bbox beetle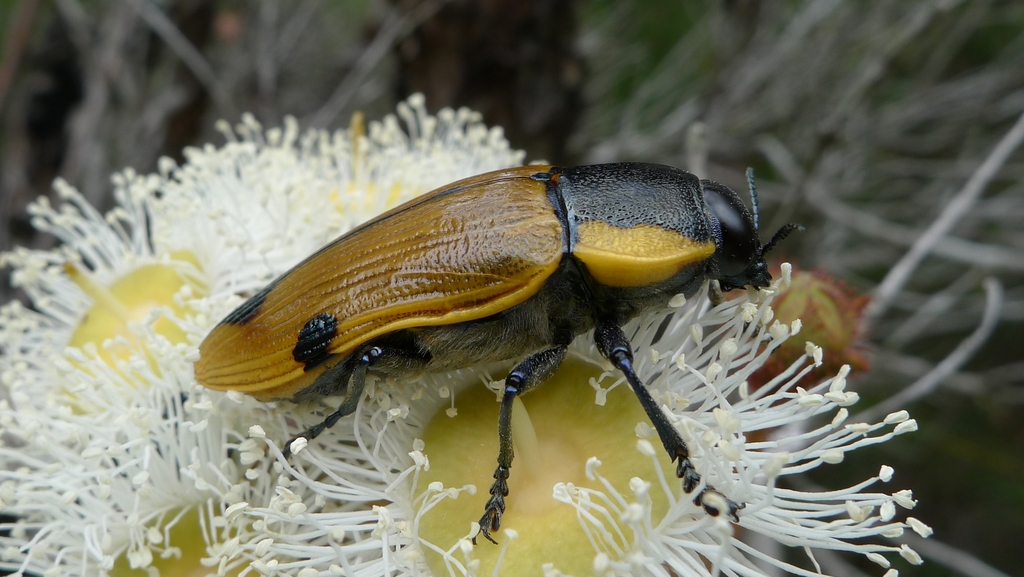
BBox(188, 146, 833, 541)
